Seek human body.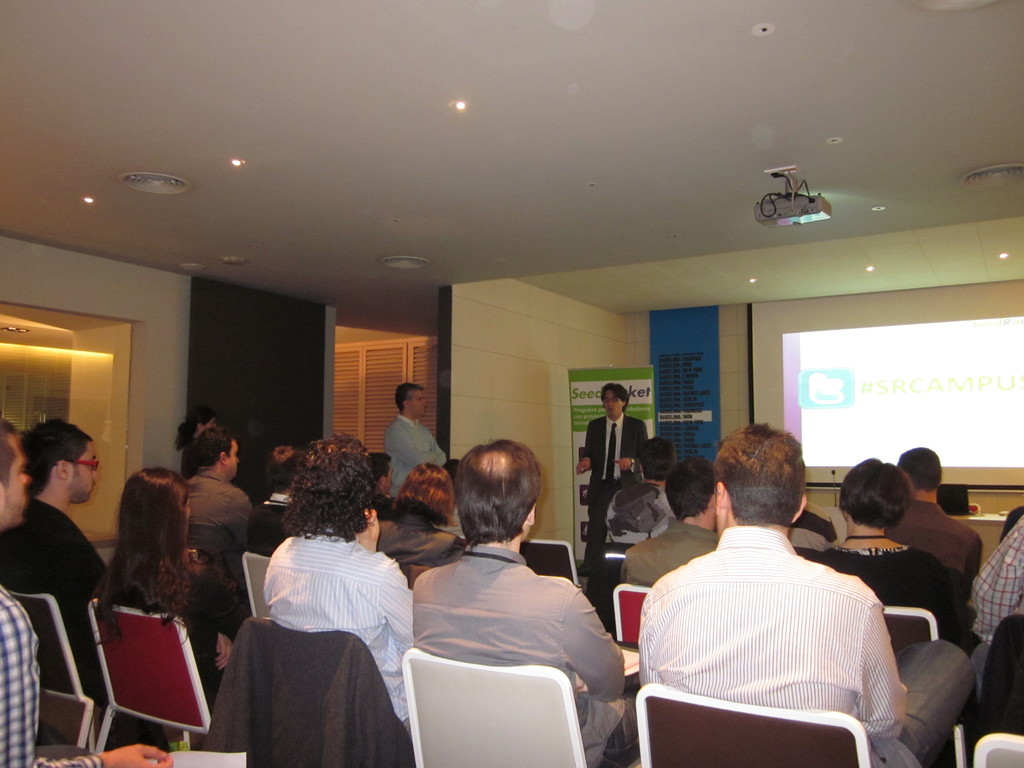
select_region(384, 451, 626, 761).
